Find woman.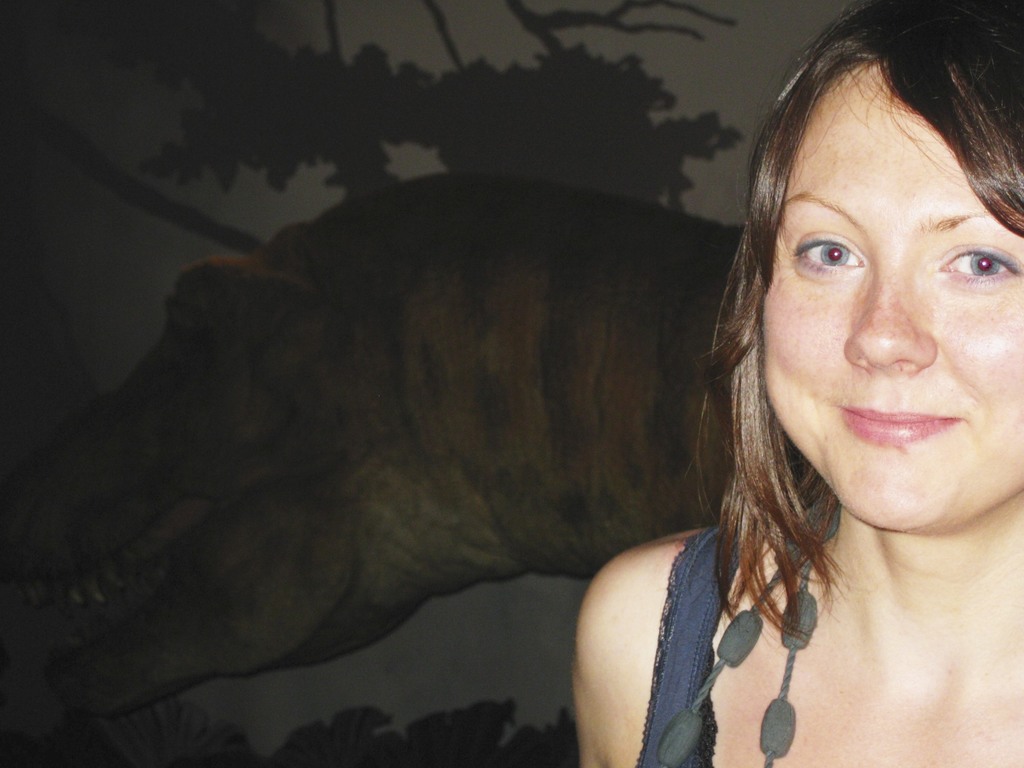
bbox=[573, 0, 1023, 767].
